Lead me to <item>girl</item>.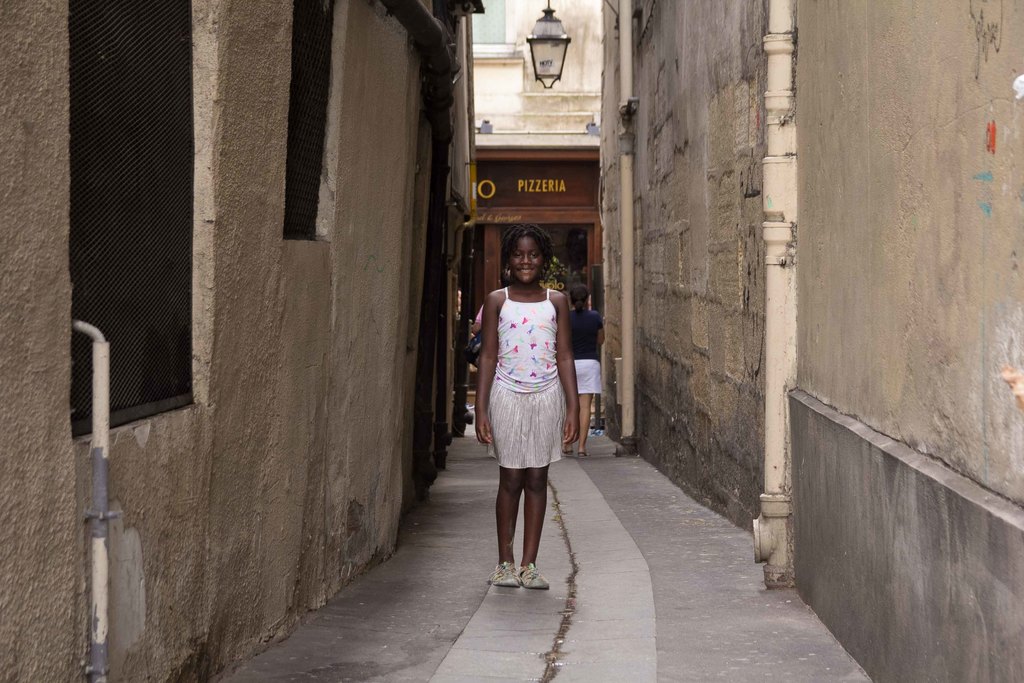
Lead to Rect(477, 224, 580, 588).
